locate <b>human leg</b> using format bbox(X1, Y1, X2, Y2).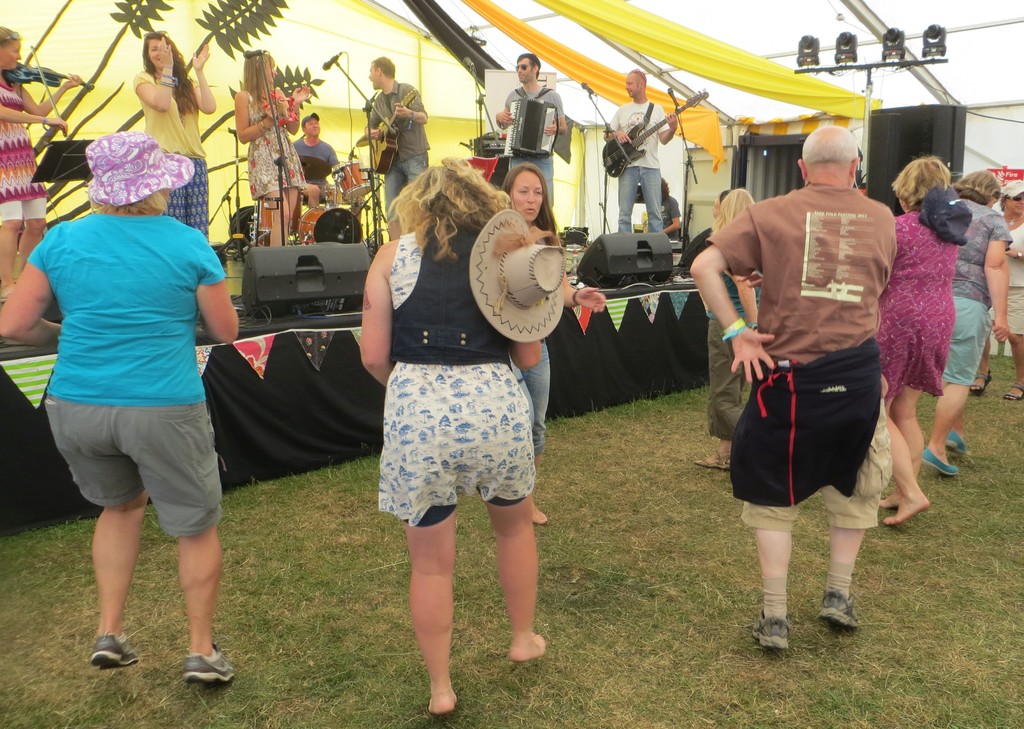
bbox(24, 194, 45, 257).
